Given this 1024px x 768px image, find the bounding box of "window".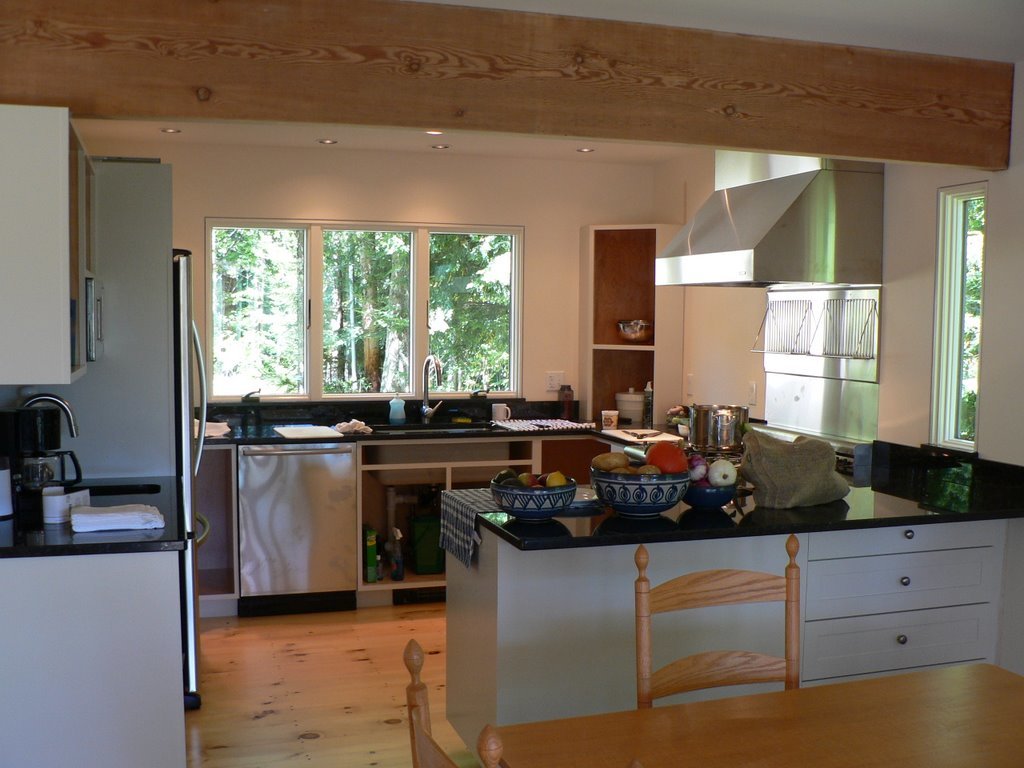
detection(207, 217, 523, 414).
